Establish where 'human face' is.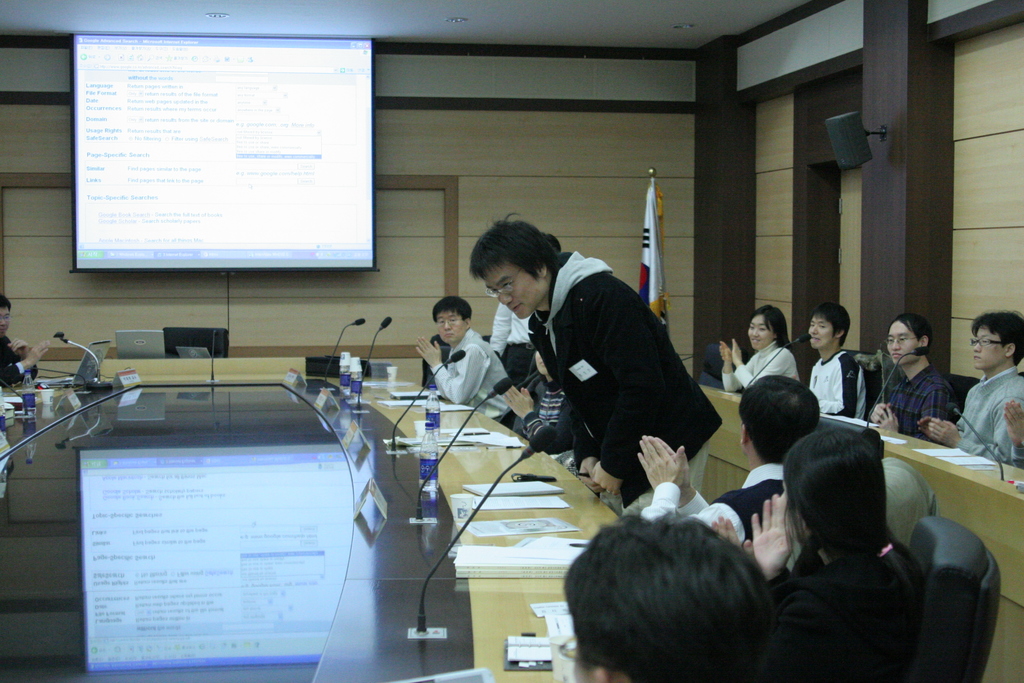
Established at <bbox>433, 308, 468, 342</bbox>.
